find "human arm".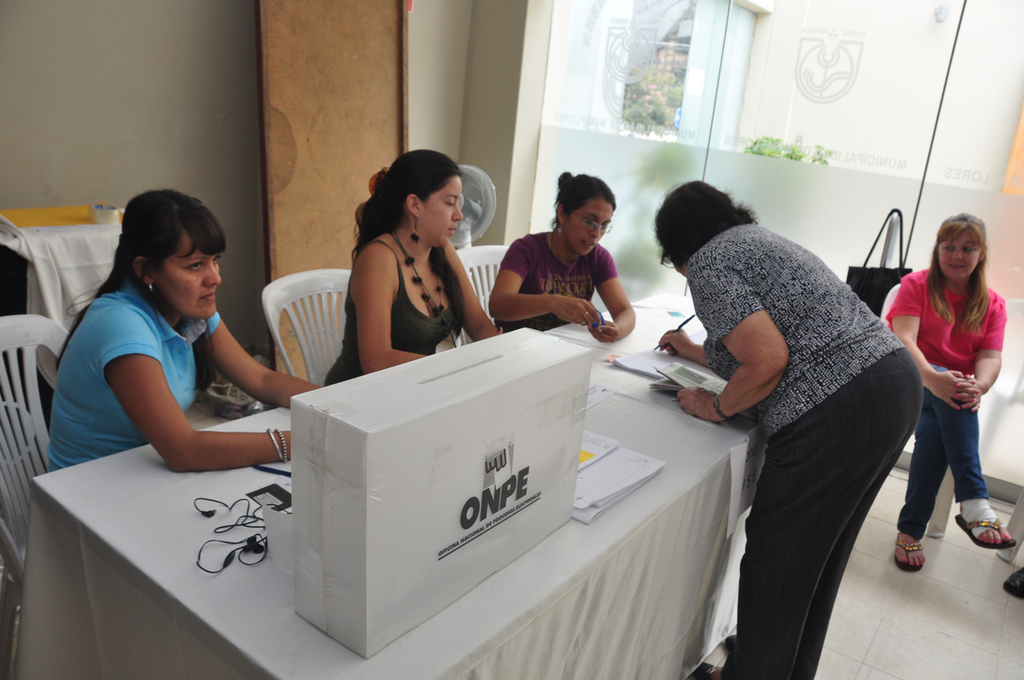
{"left": 964, "top": 296, "right": 1012, "bottom": 412}.
